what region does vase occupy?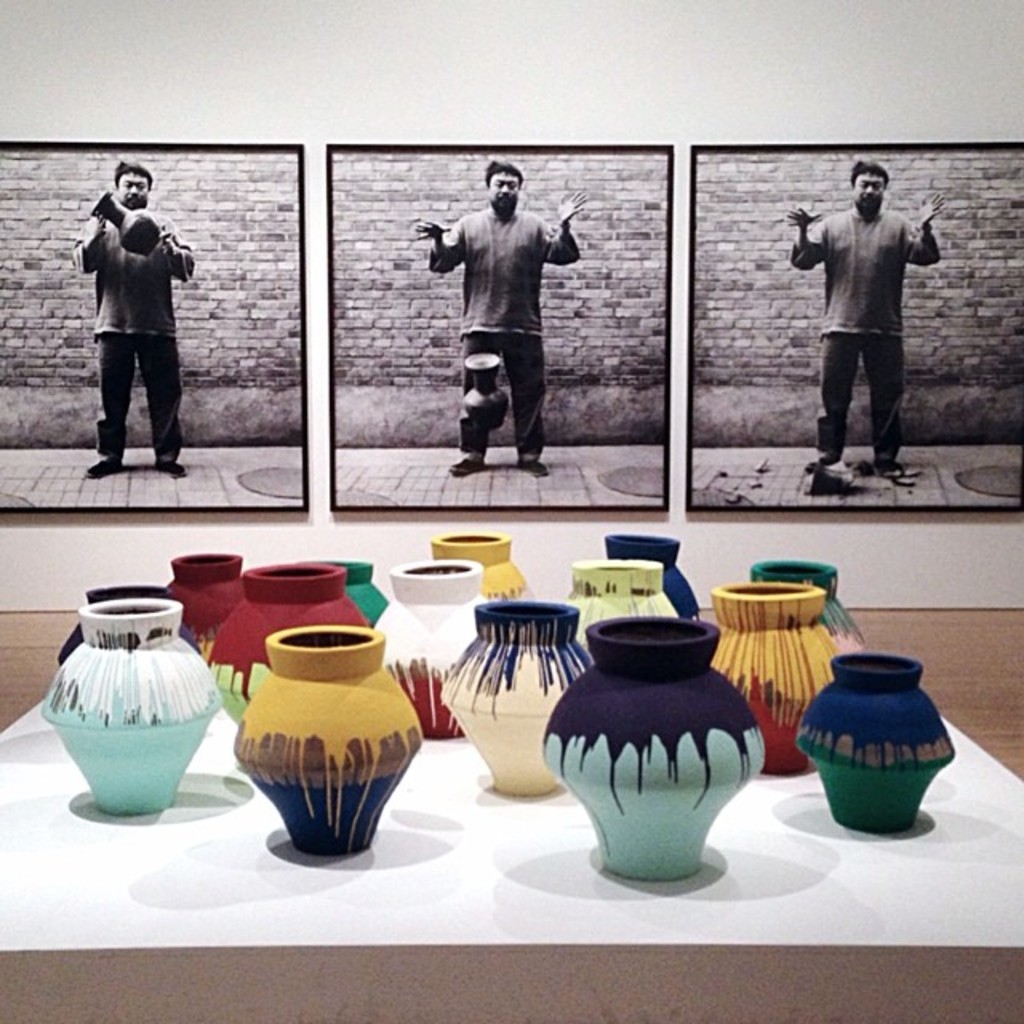
[440,592,597,797].
